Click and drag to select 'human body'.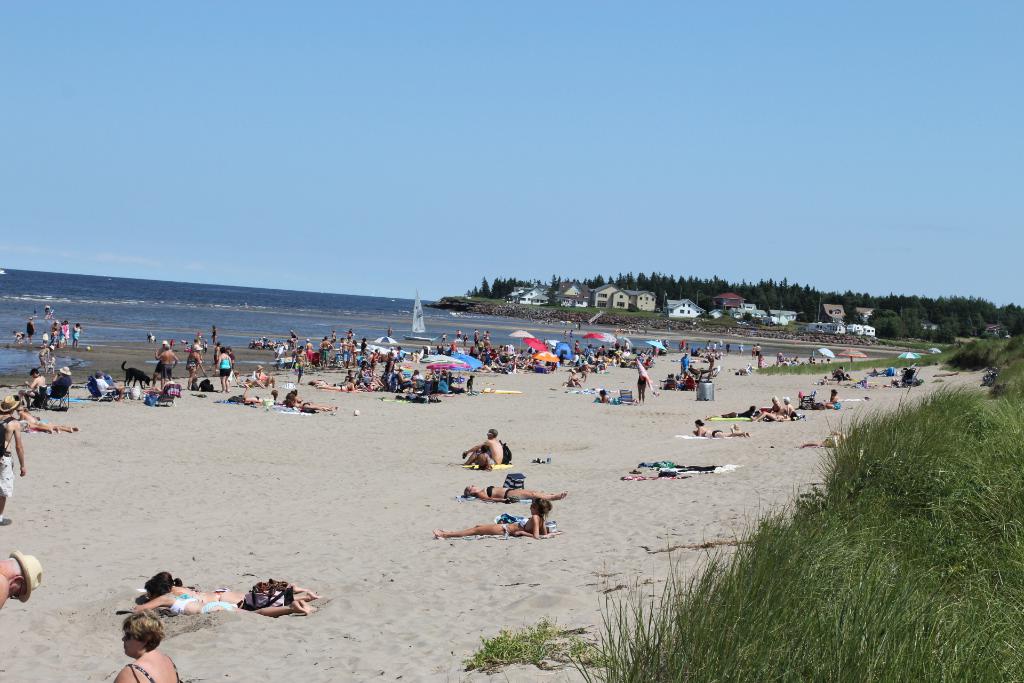
Selection: crop(0, 393, 20, 524).
